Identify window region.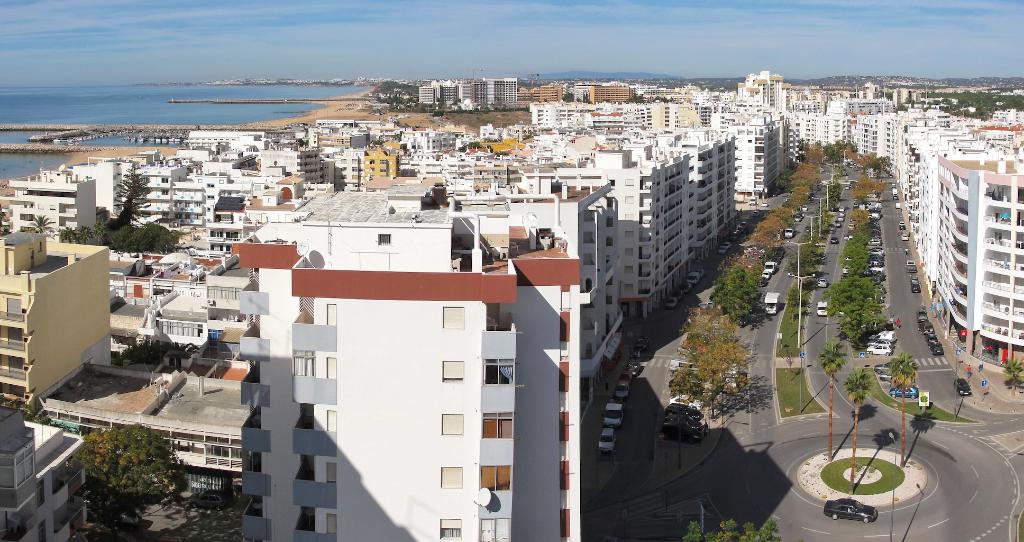
Region: locate(480, 514, 508, 541).
